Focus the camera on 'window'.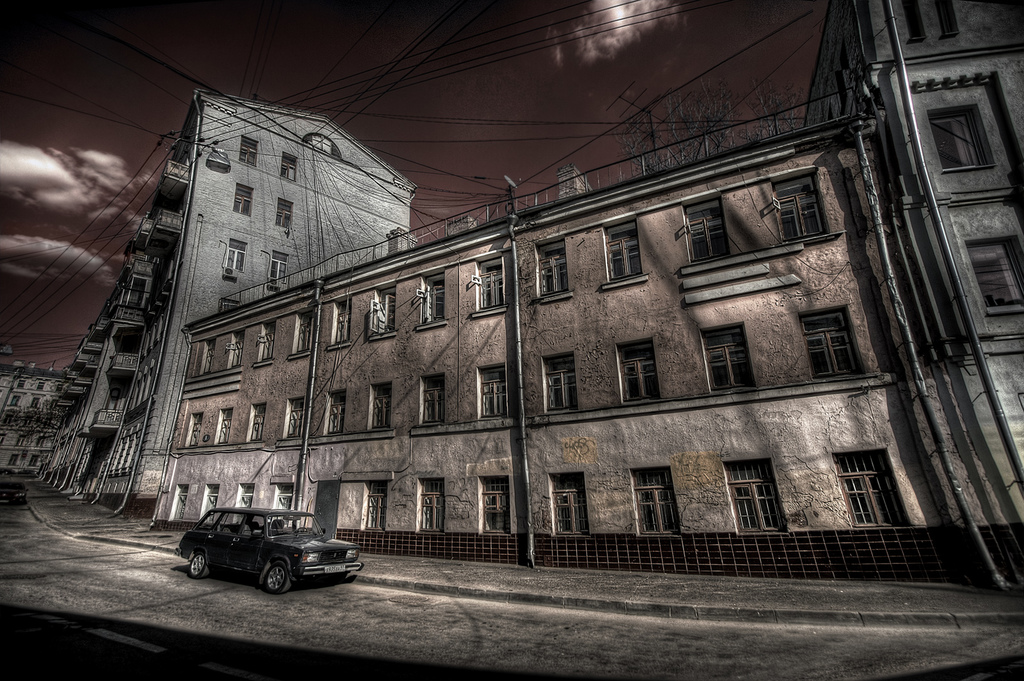
Focus region: {"x1": 202, "y1": 341, "x2": 217, "y2": 377}.
